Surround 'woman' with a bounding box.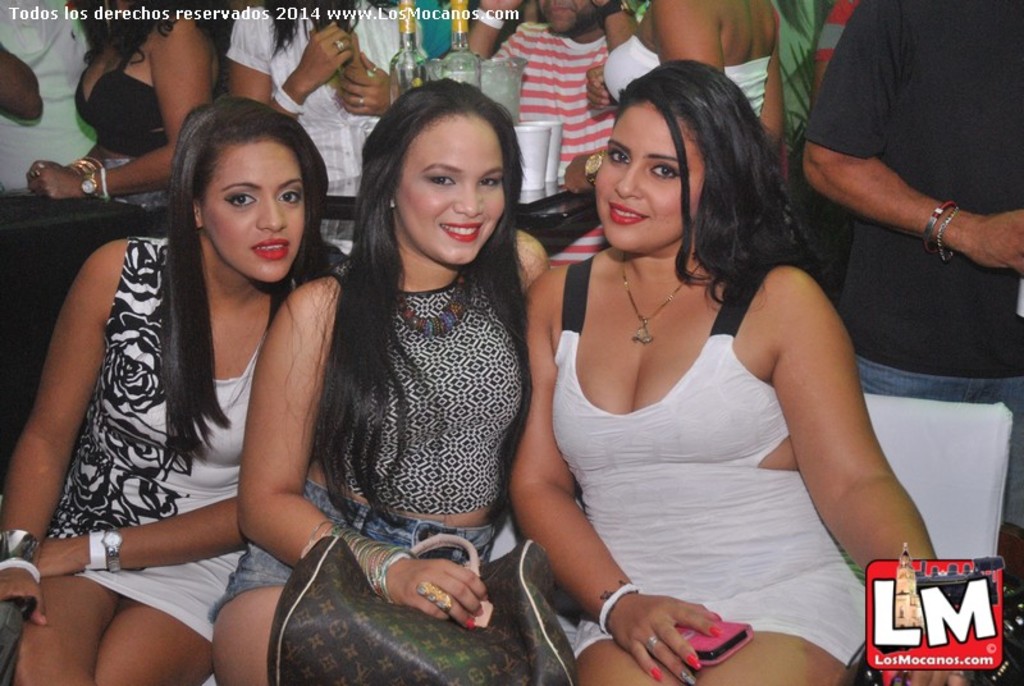
left=209, top=76, right=547, bottom=685.
